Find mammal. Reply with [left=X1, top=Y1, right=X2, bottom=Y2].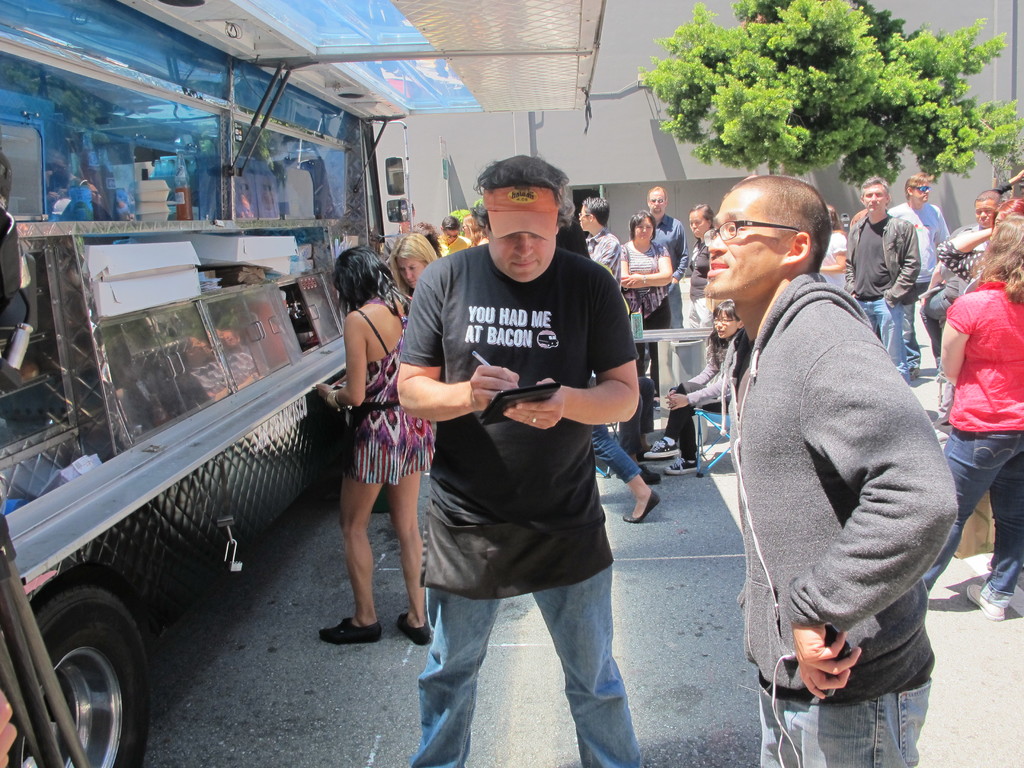
[left=642, top=182, right=685, bottom=262].
